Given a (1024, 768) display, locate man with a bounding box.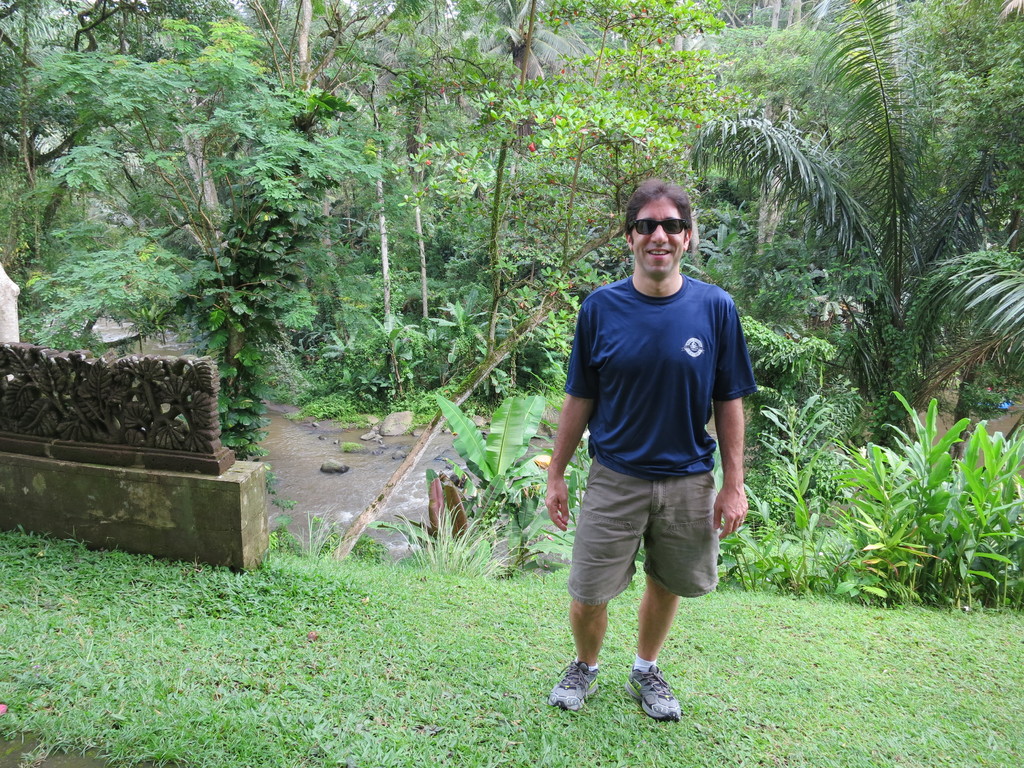
Located: crop(536, 183, 762, 717).
